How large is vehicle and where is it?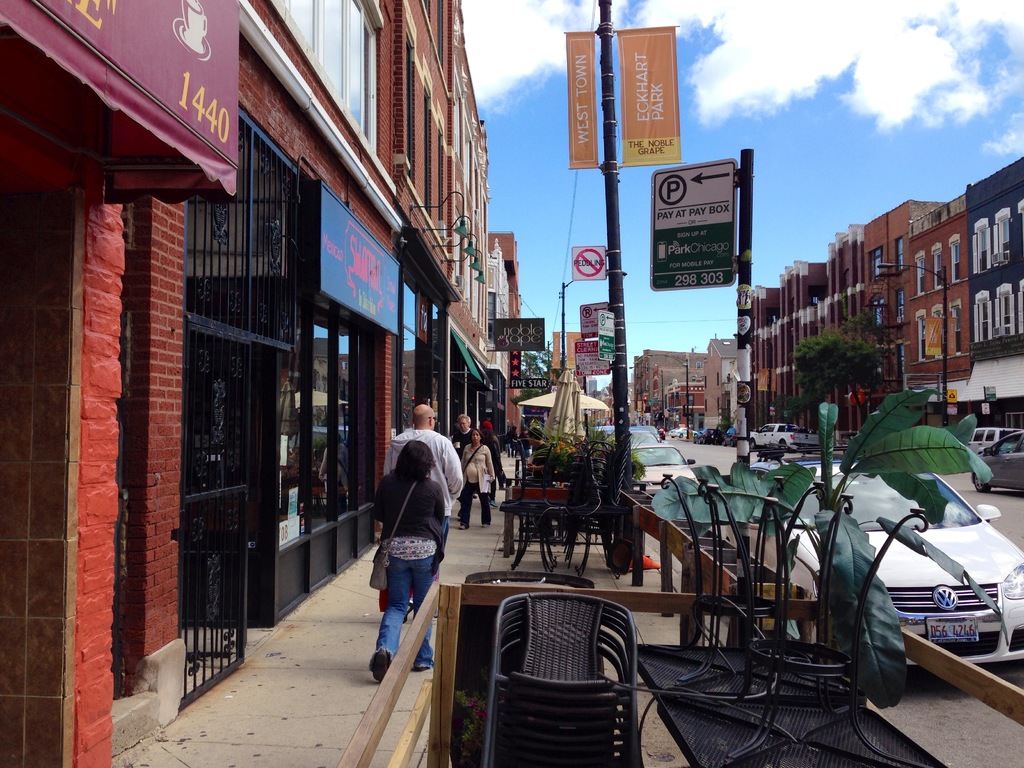
Bounding box: {"left": 607, "top": 428, "right": 657, "bottom": 452}.
